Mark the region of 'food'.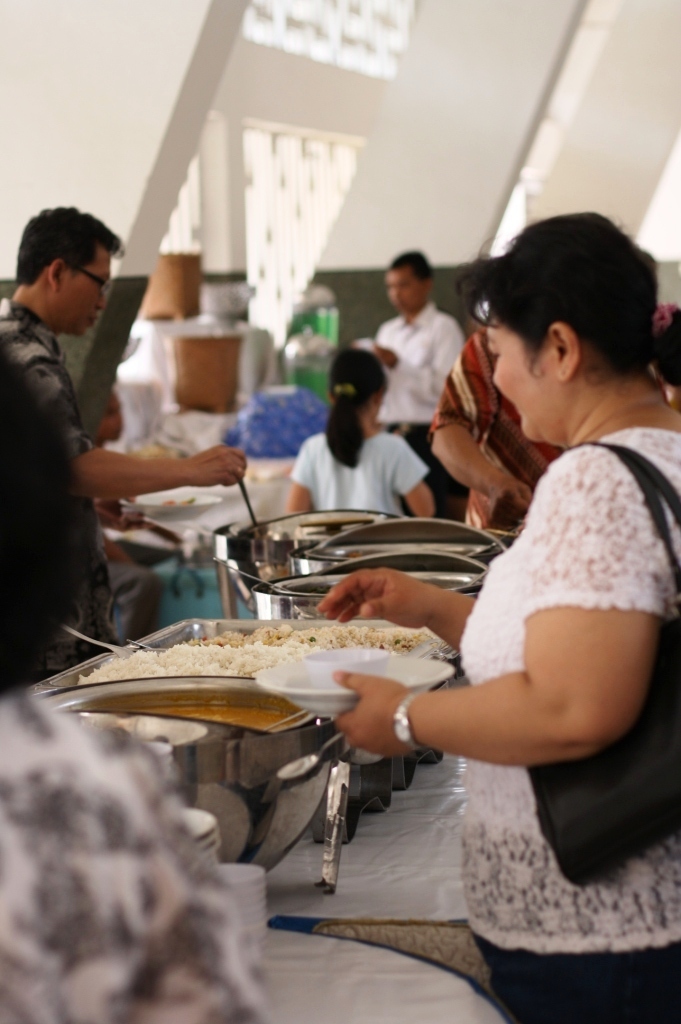
Region: (107,619,438,724).
